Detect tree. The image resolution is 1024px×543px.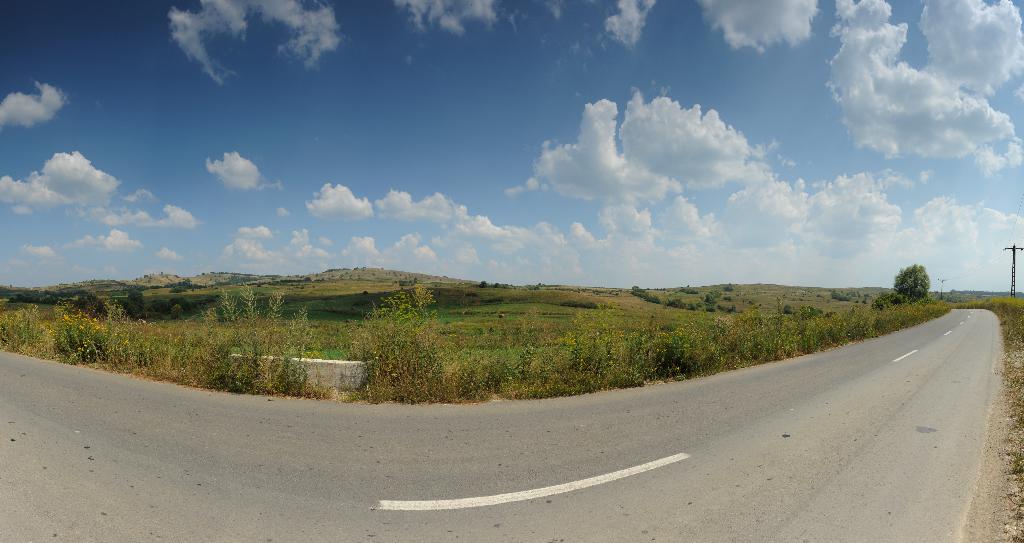
(828,288,855,301).
